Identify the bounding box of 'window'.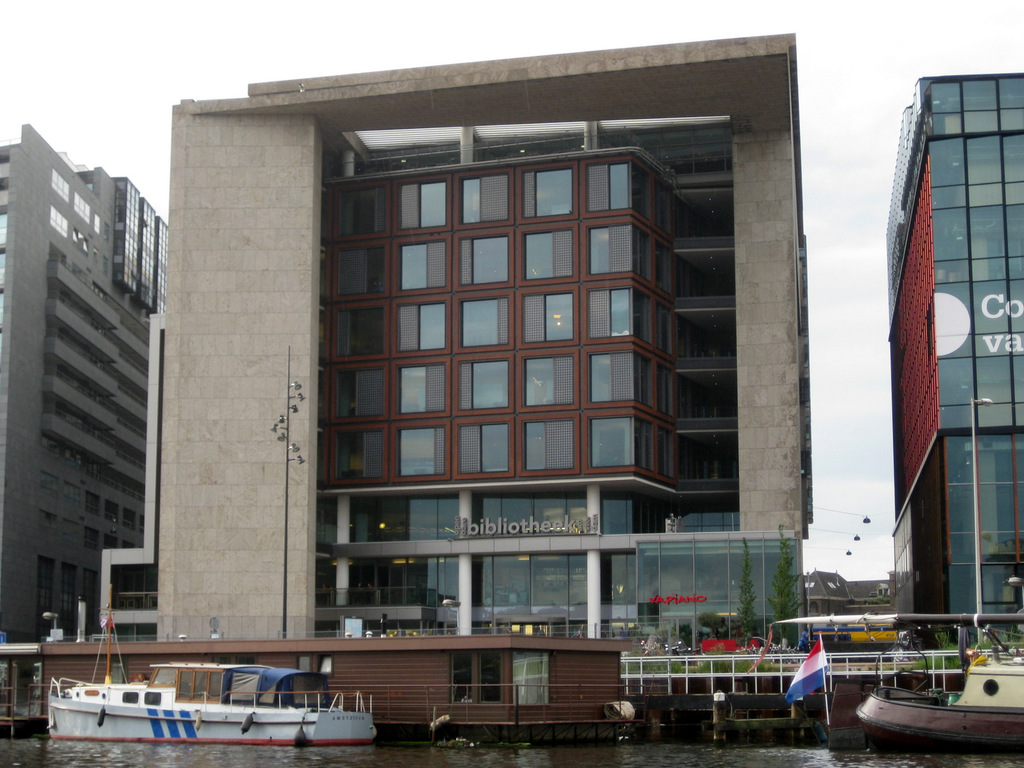
crop(320, 428, 388, 488).
